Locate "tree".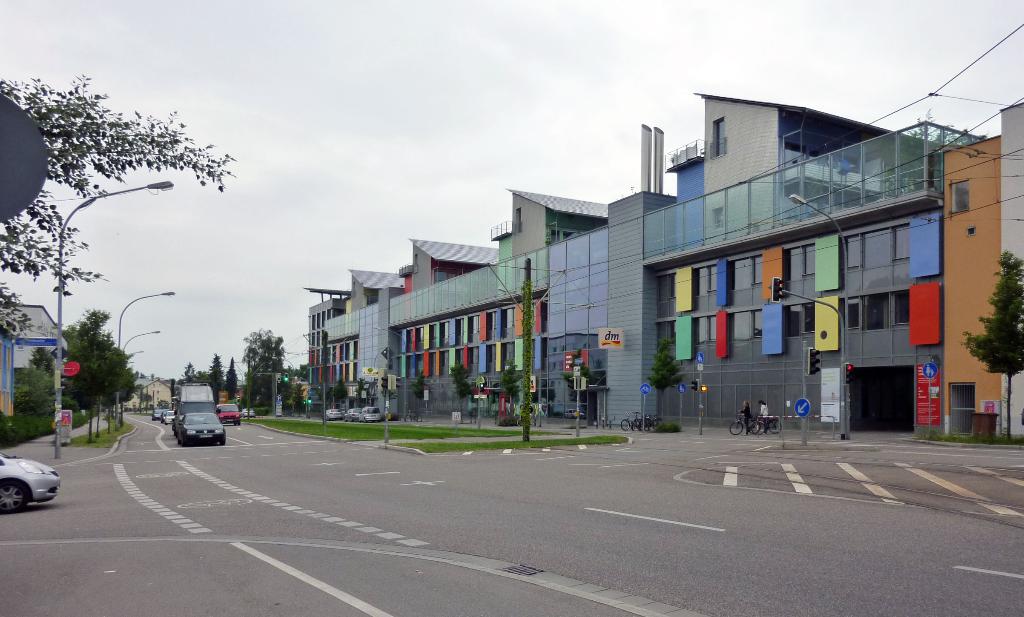
Bounding box: Rect(0, 67, 238, 349).
